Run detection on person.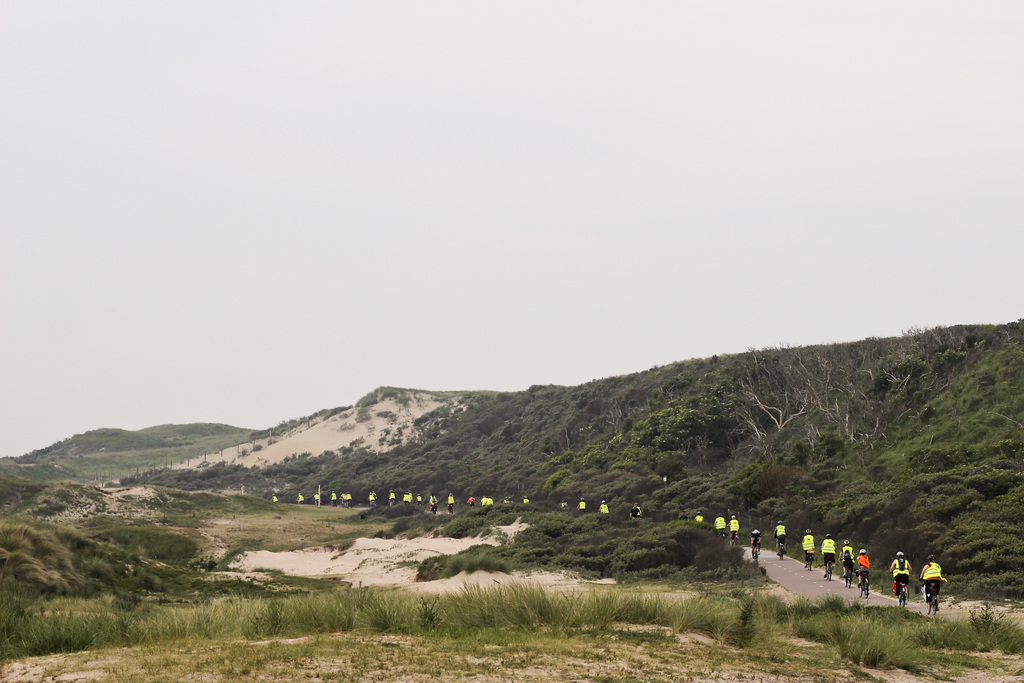
Result: (677,510,689,522).
